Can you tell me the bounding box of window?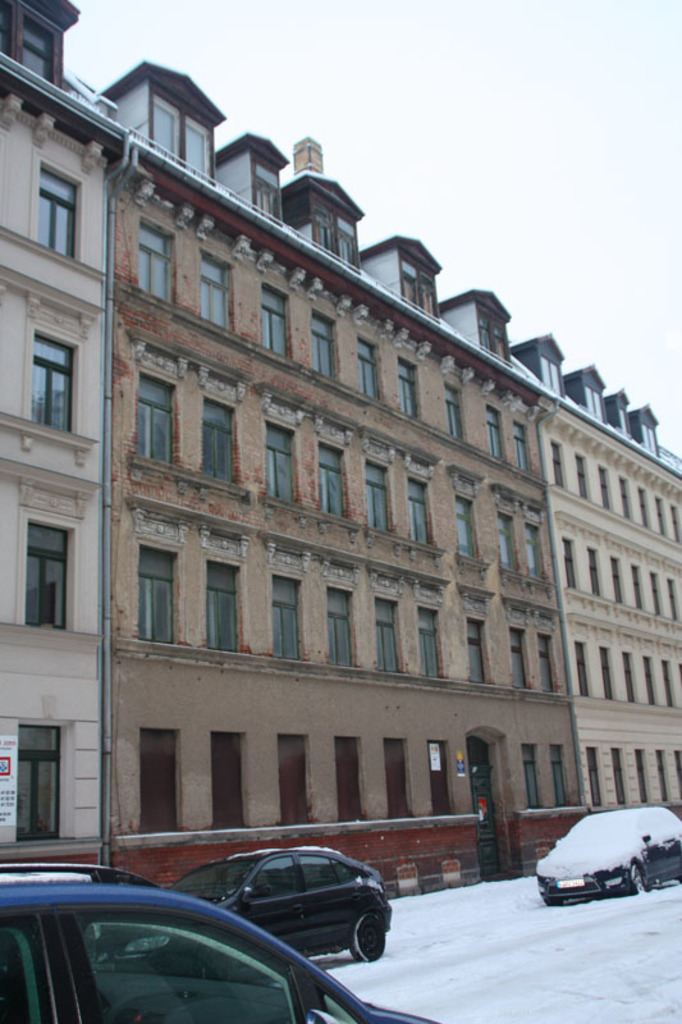
[x1=599, y1=646, x2=615, y2=699].
